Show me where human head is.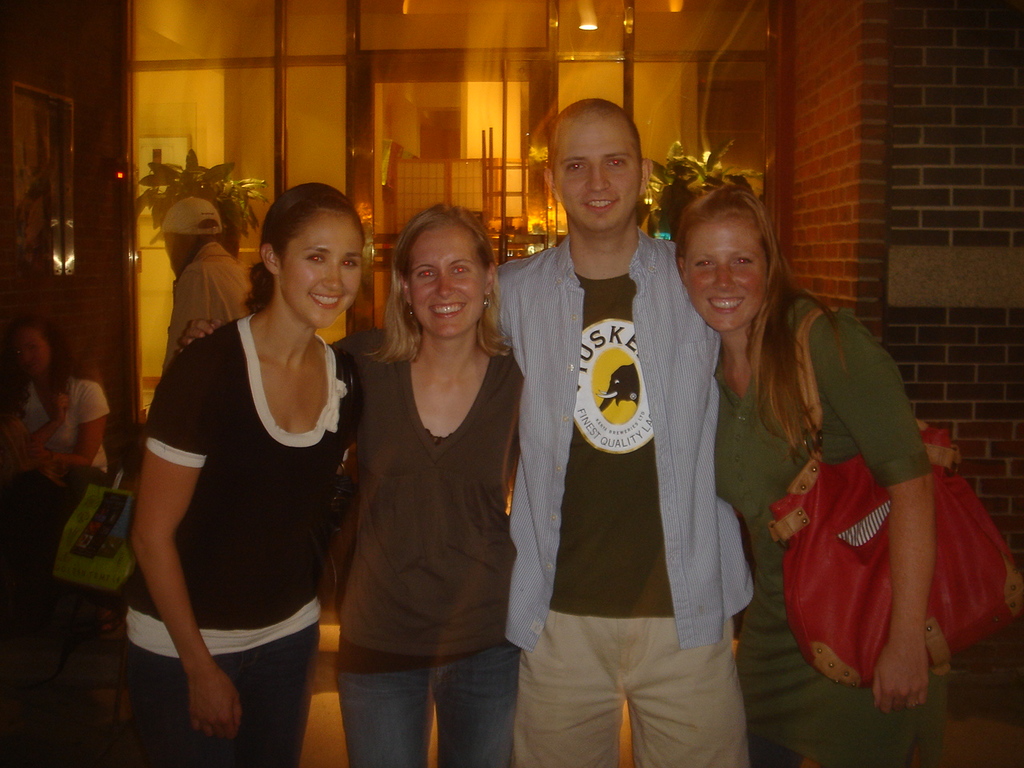
human head is at <region>163, 198, 222, 274</region>.
